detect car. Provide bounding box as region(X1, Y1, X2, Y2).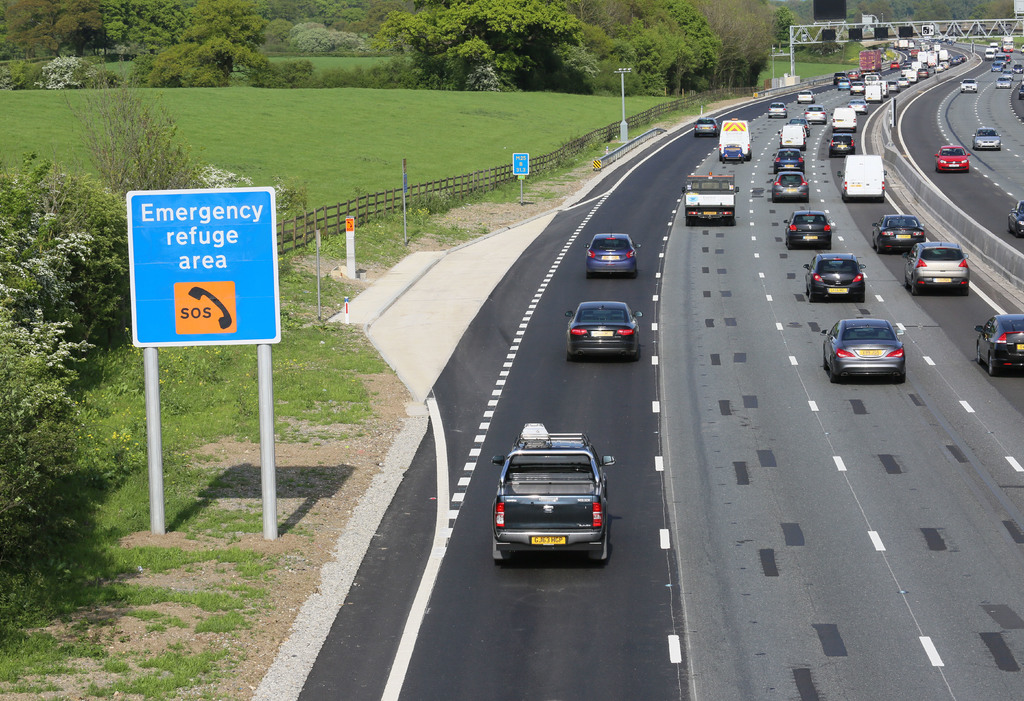
region(849, 80, 866, 95).
